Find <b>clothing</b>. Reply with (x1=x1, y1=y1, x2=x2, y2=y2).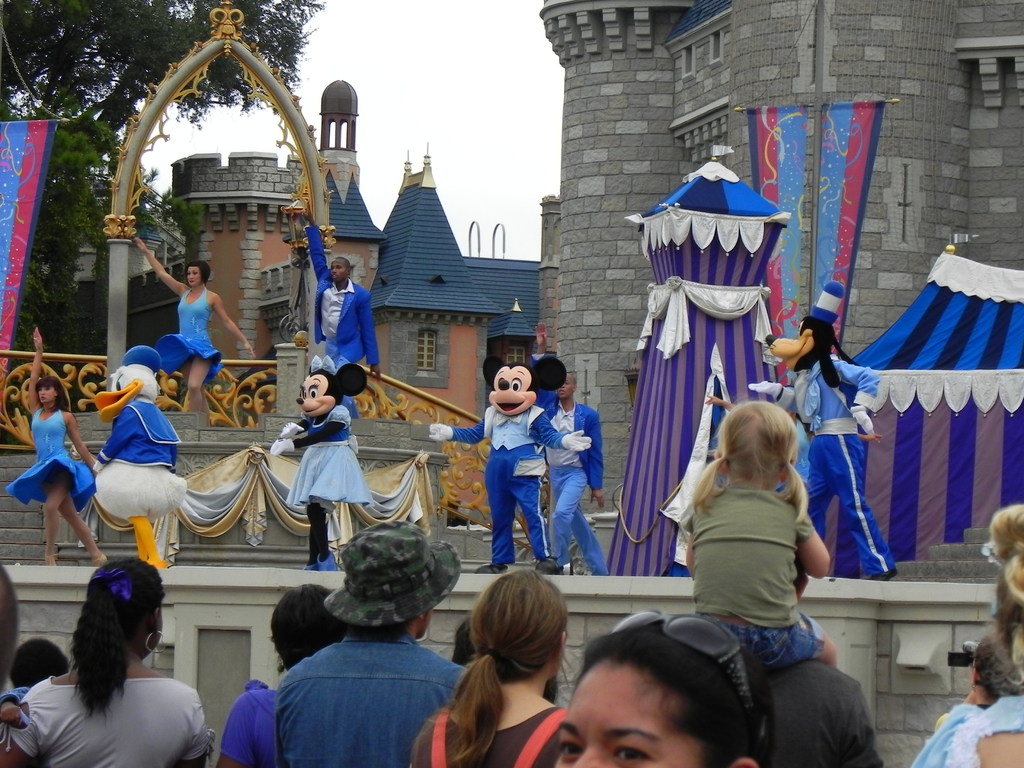
(x1=220, y1=675, x2=290, y2=767).
